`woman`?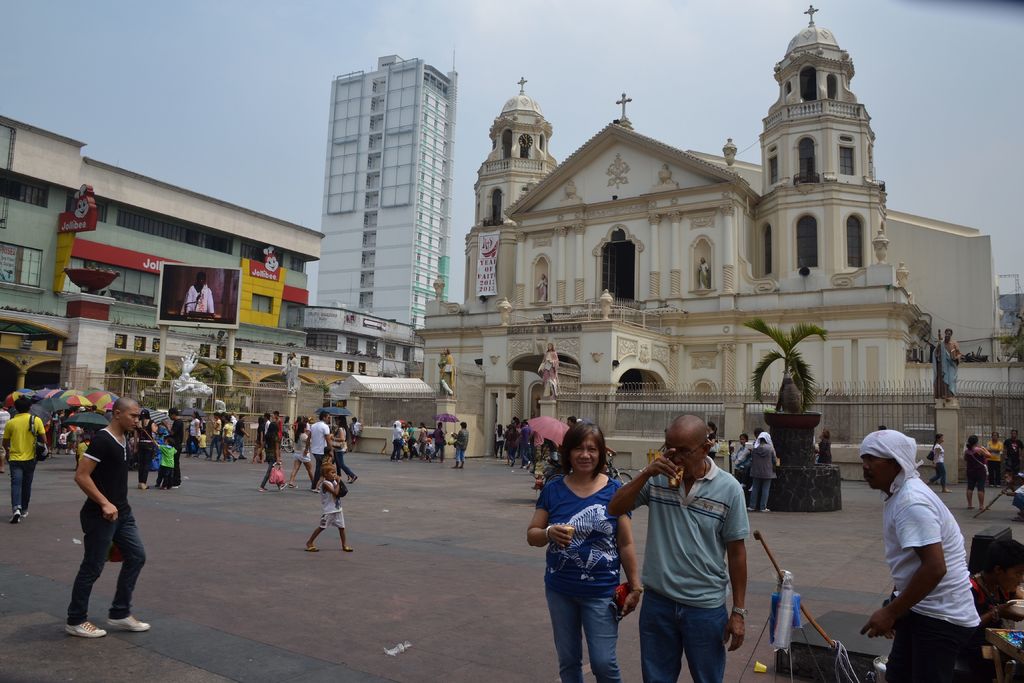
132 409 161 491
